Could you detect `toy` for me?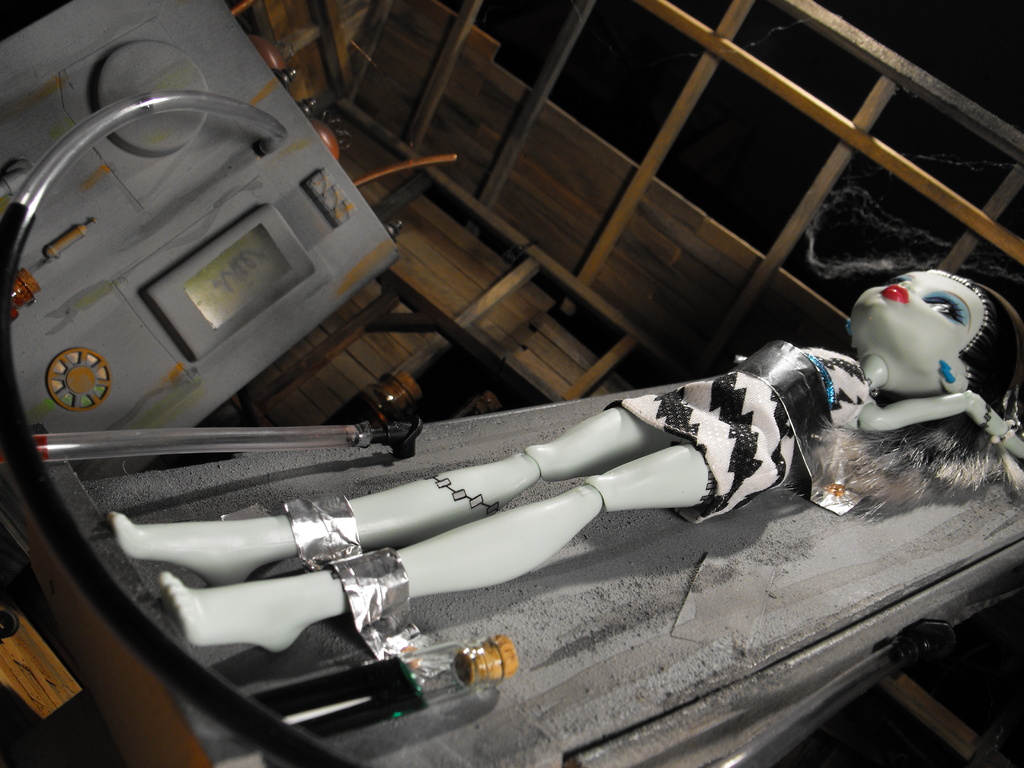
Detection result: [left=0, top=0, right=463, bottom=483].
